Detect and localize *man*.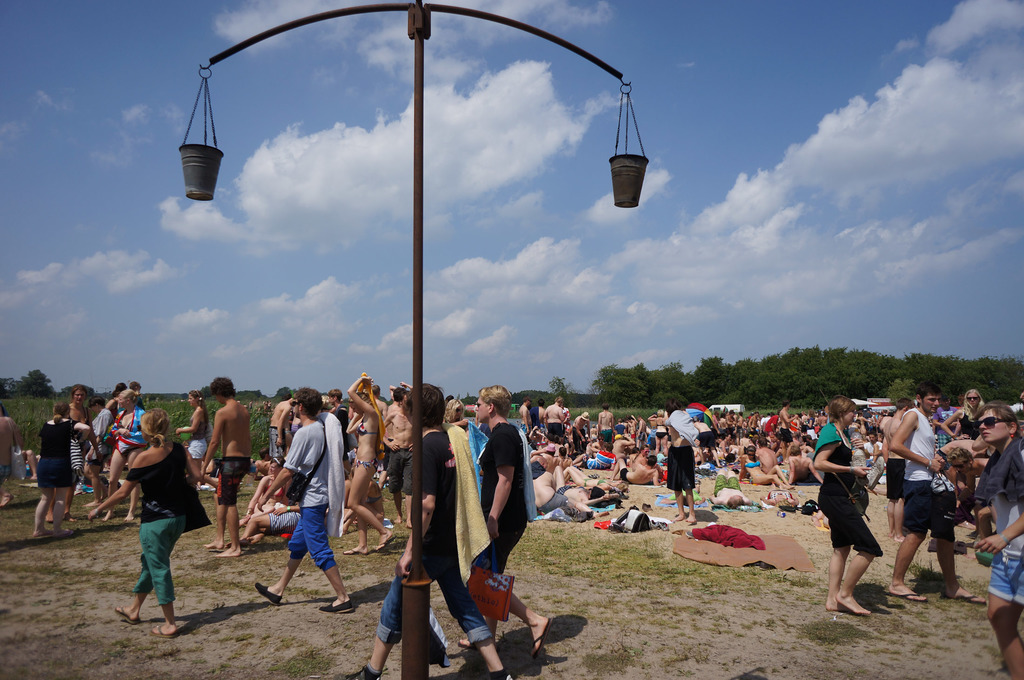
Localized at BBox(532, 459, 605, 521).
